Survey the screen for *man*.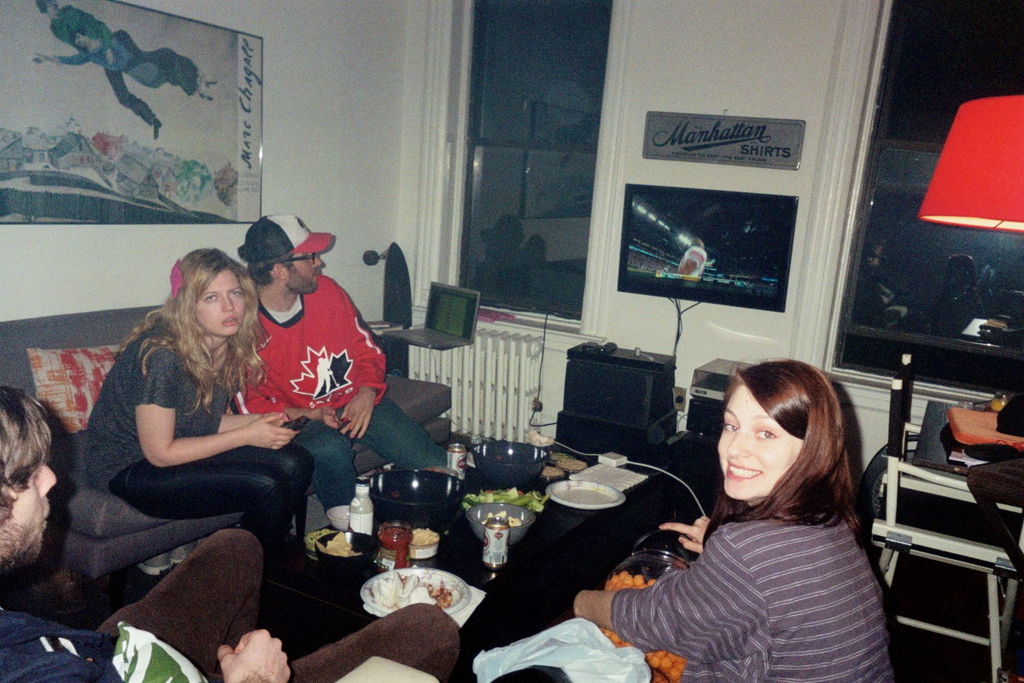
Survey found: left=235, top=207, right=462, bottom=505.
